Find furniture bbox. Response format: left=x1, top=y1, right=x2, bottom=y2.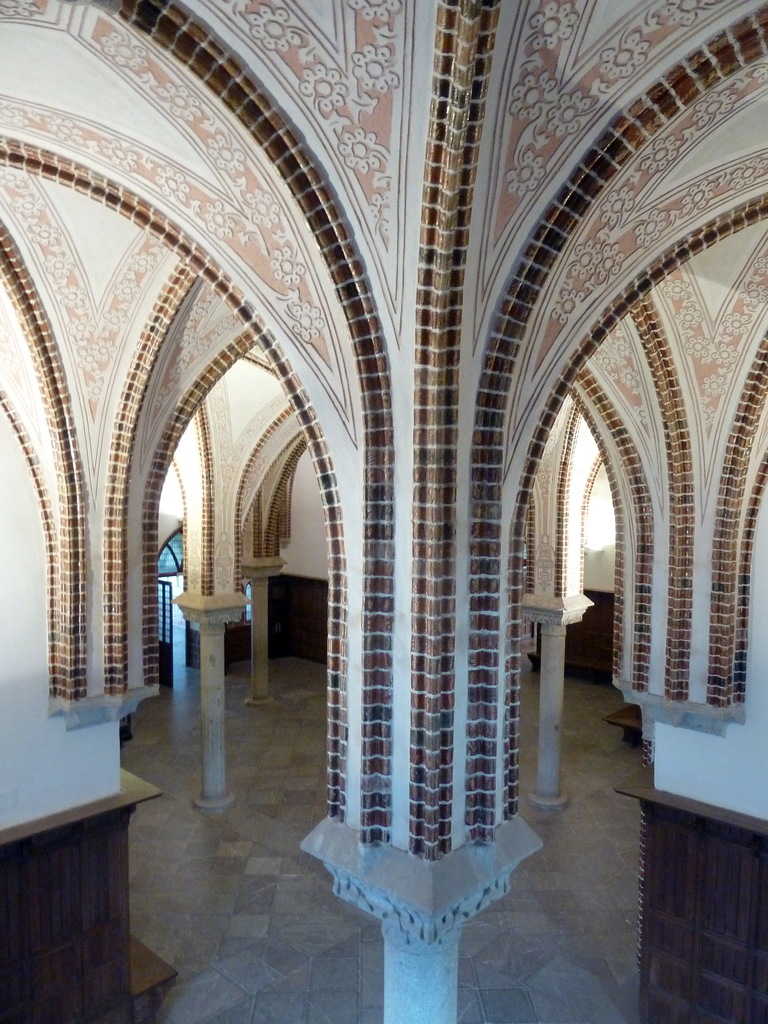
left=611, top=755, right=767, bottom=1023.
